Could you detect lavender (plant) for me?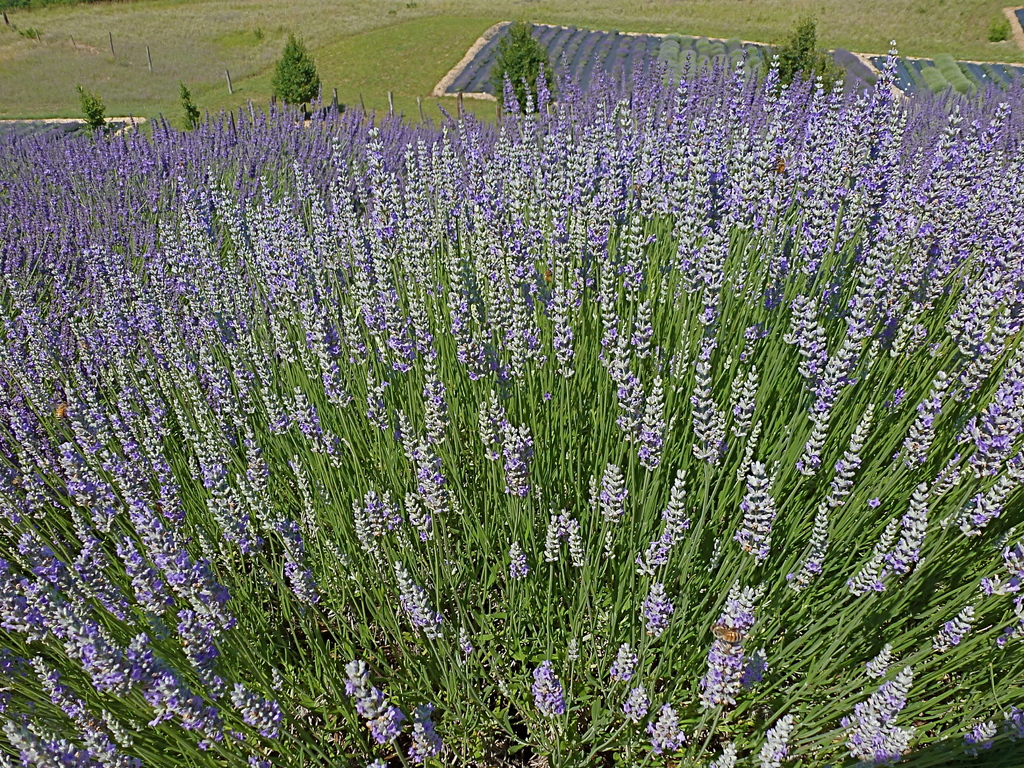
Detection result: {"left": 543, "top": 511, "right": 561, "bottom": 573}.
